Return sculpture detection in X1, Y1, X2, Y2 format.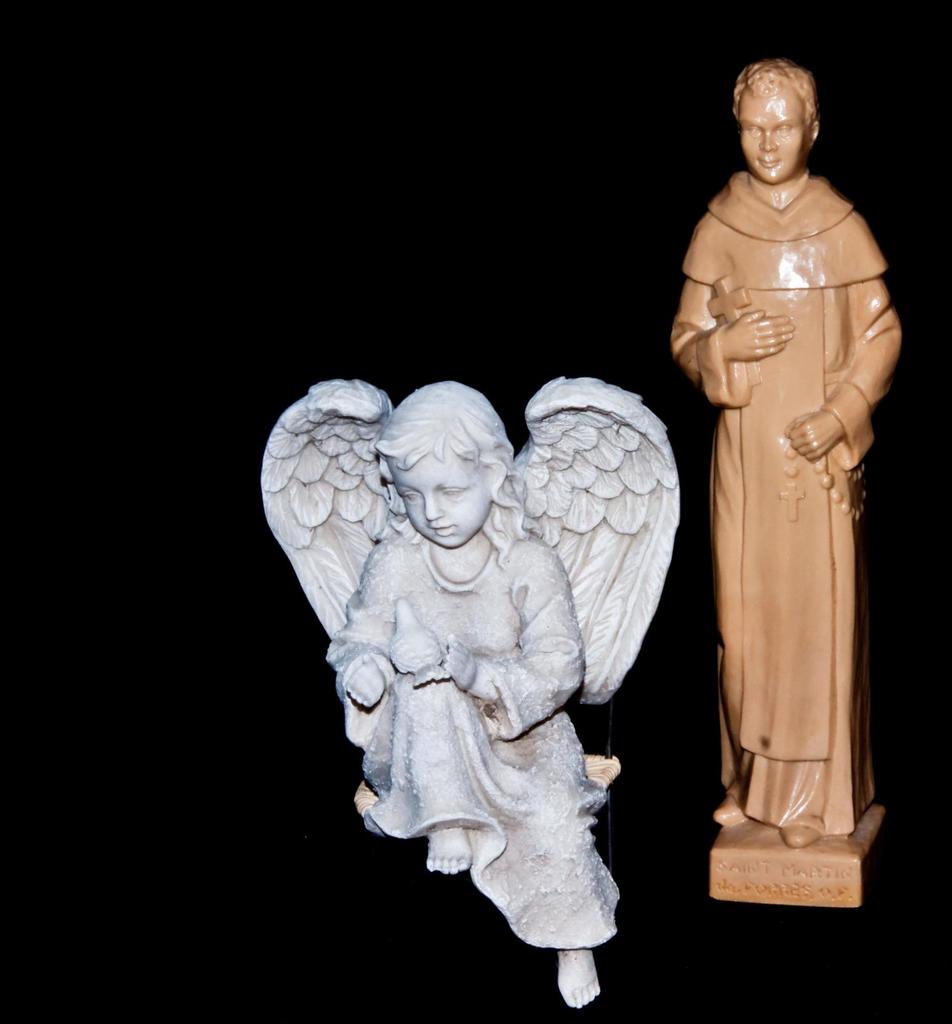
264, 337, 695, 941.
